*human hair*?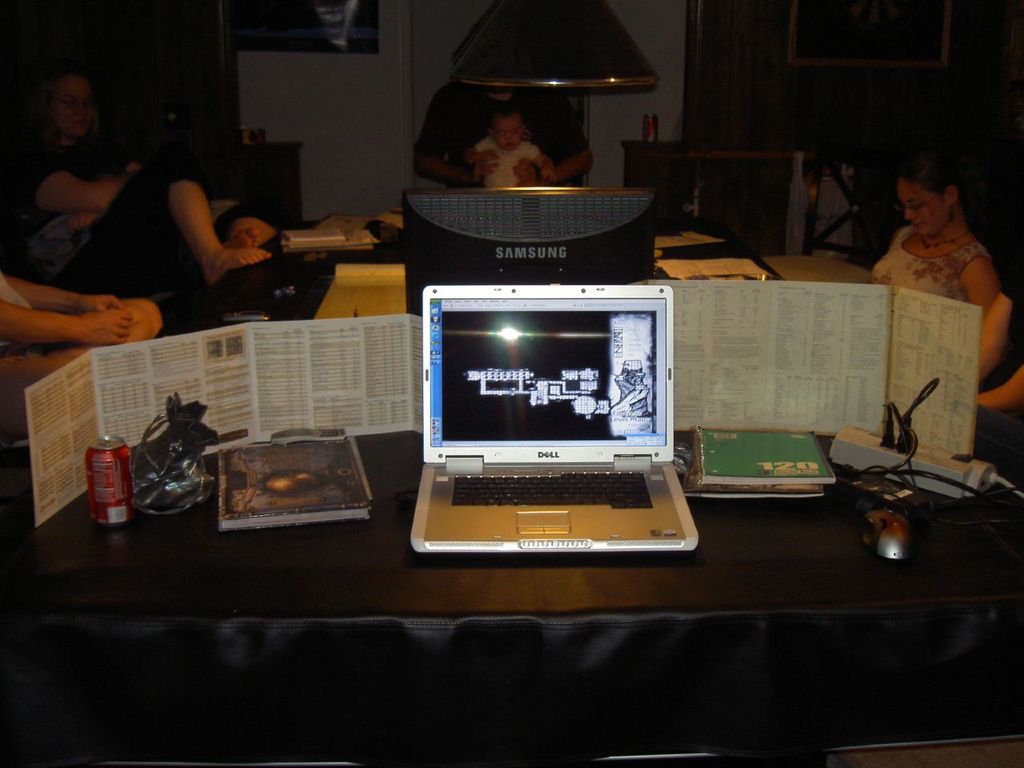
locate(35, 64, 98, 144)
